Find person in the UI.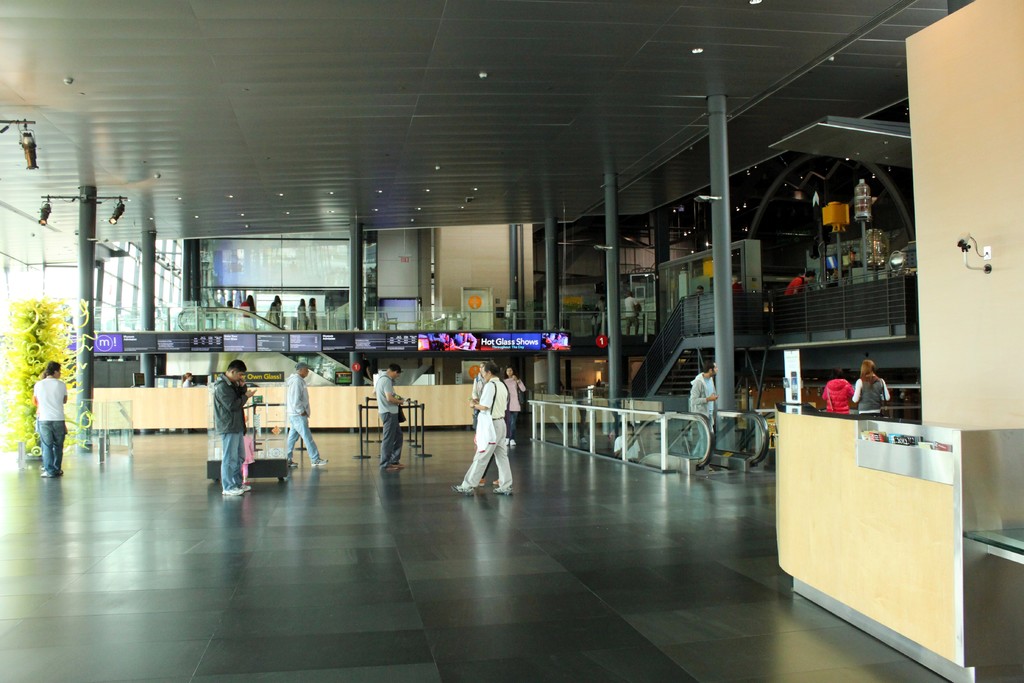
UI element at BBox(505, 363, 532, 440).
